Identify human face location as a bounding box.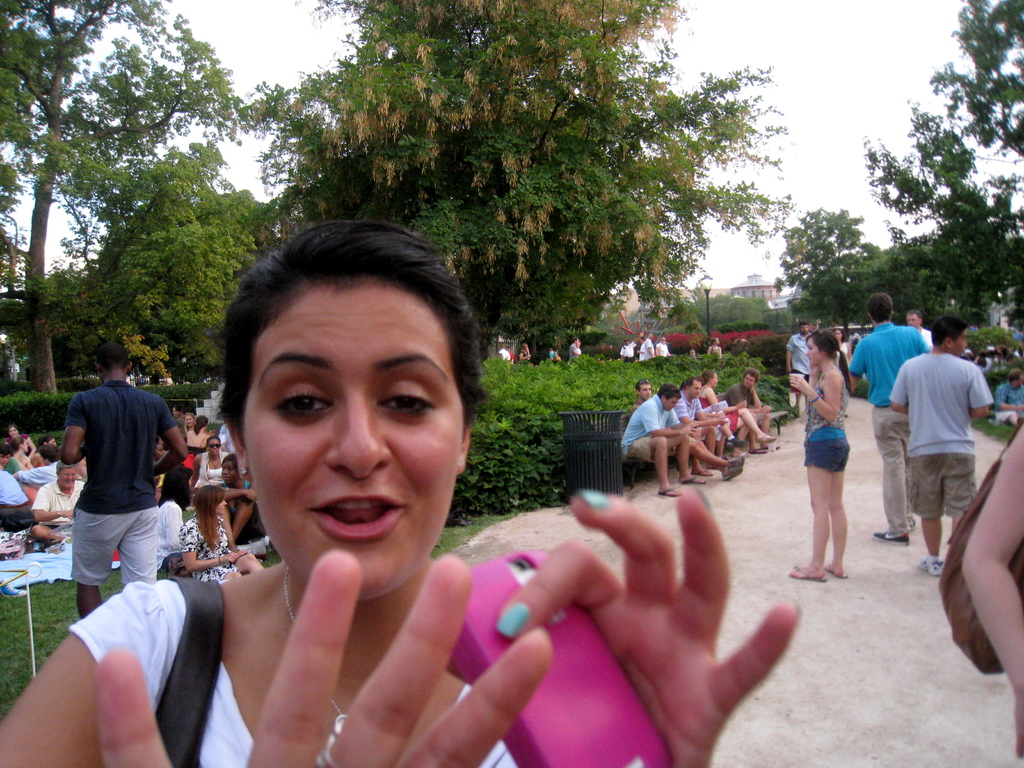
{"left": 184, "top": 413, "right": 193, "bottom": 426}.
